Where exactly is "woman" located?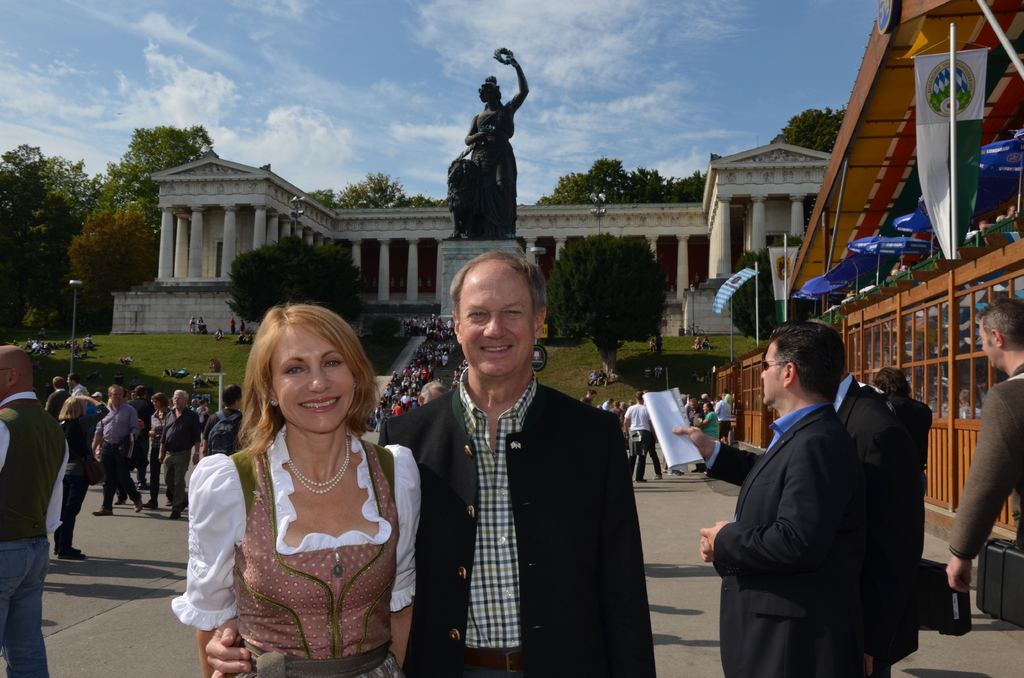
Its bounding box is 170 293 422 668.
